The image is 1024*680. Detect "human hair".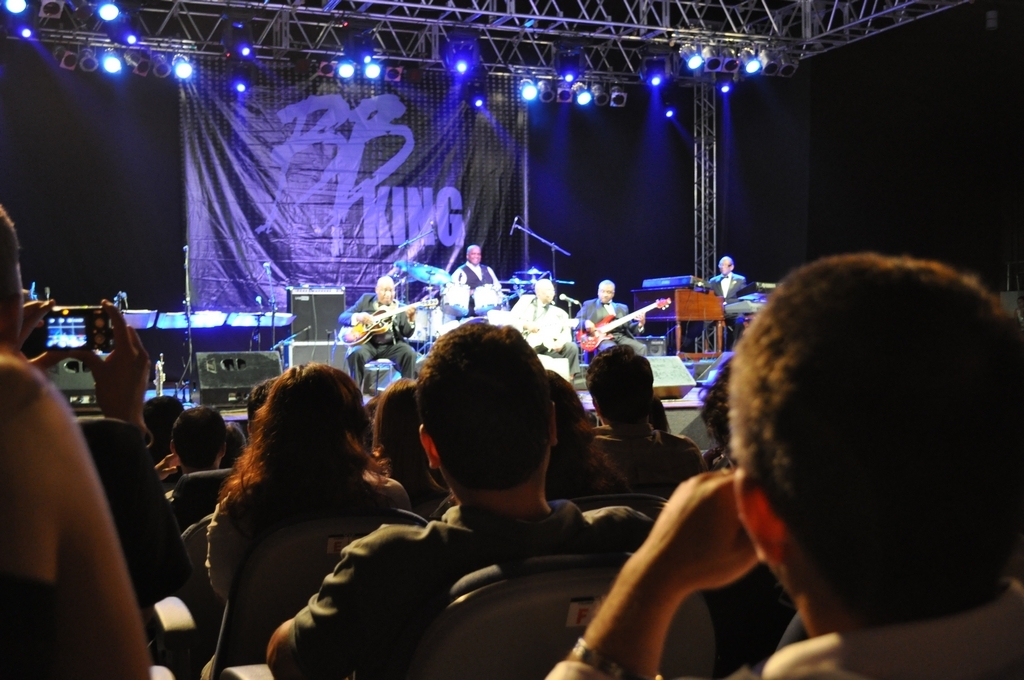
Detection: 172,405,225,471.
